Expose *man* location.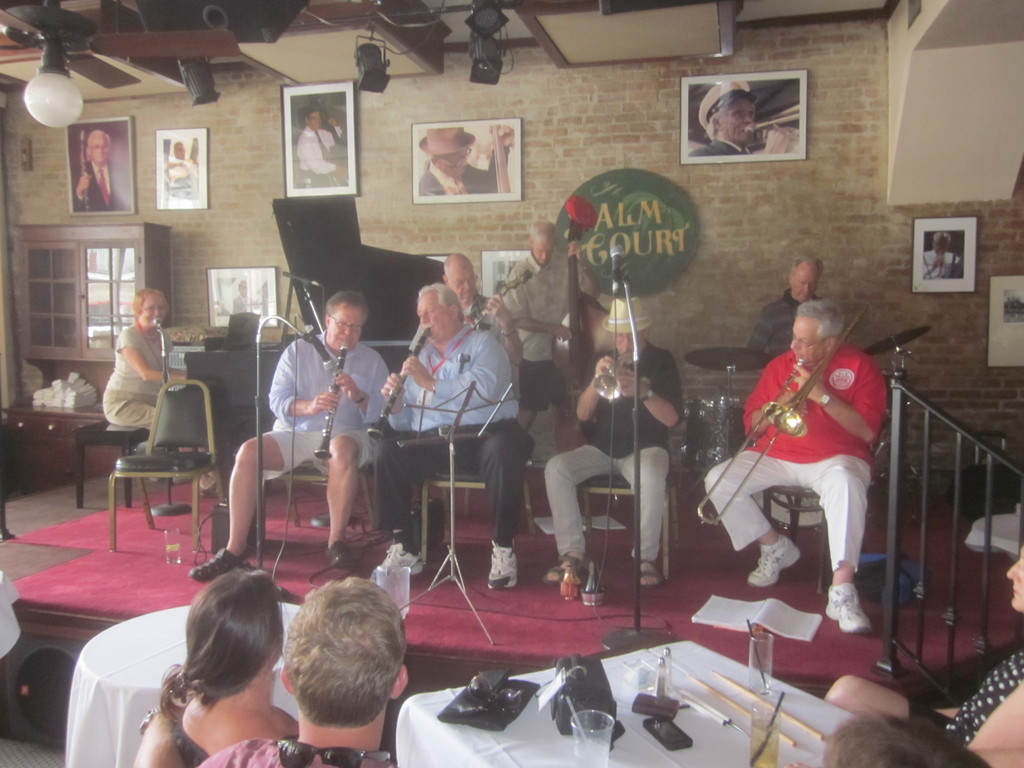
Exposed at (left=821, top=540, right=1023, bottom=767).
